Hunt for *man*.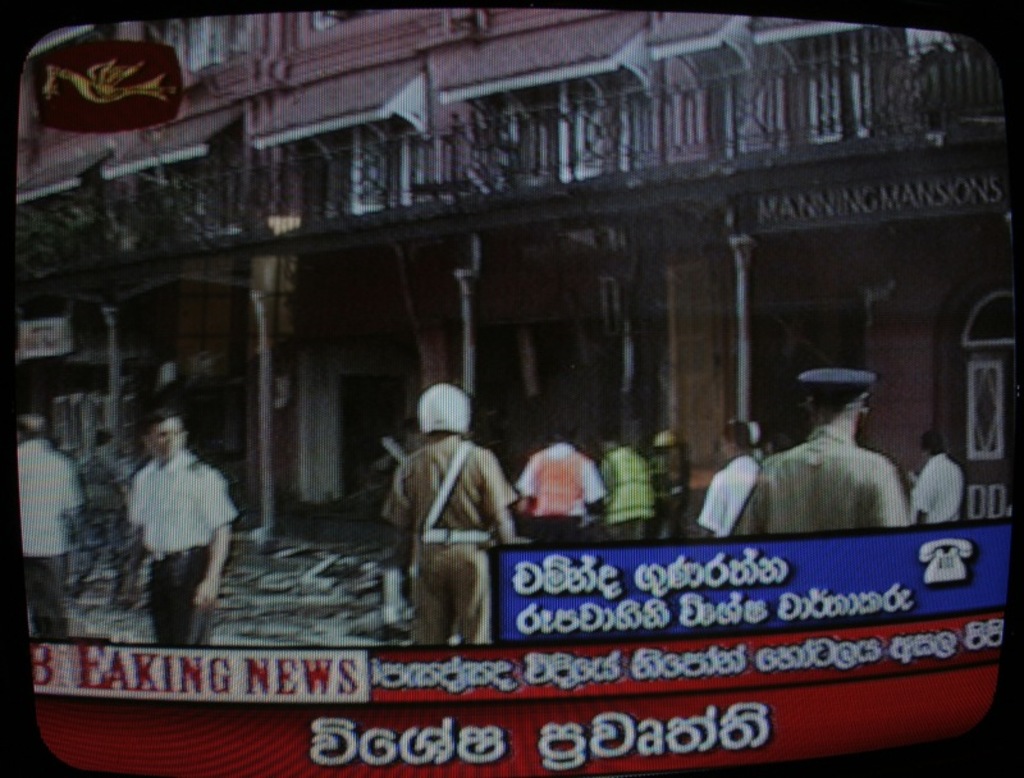
Hunted down at region(698, 418, 769, 535).
